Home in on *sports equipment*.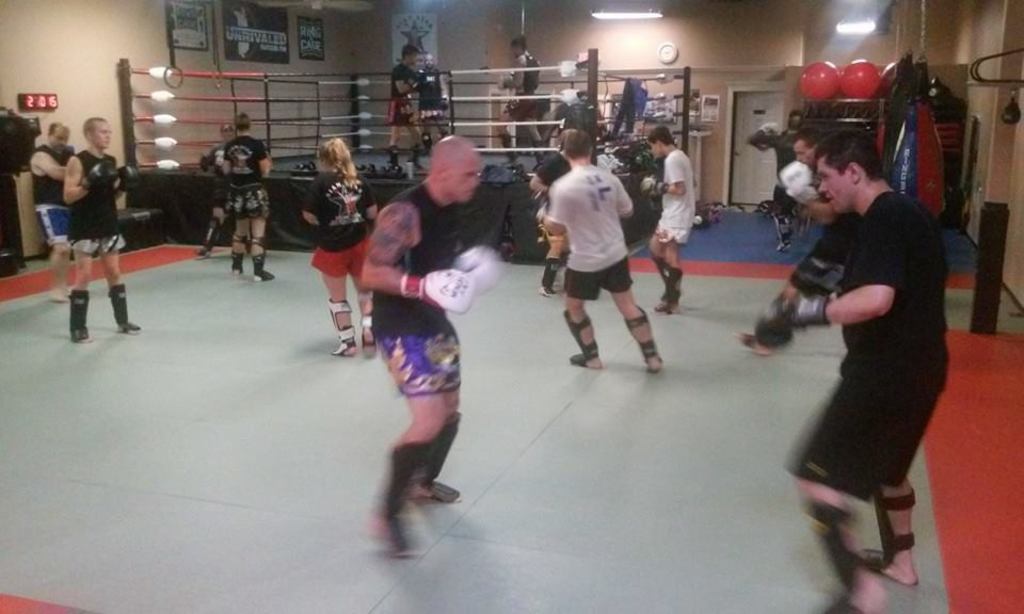
Homed in at [111, 284, 142, 334].
